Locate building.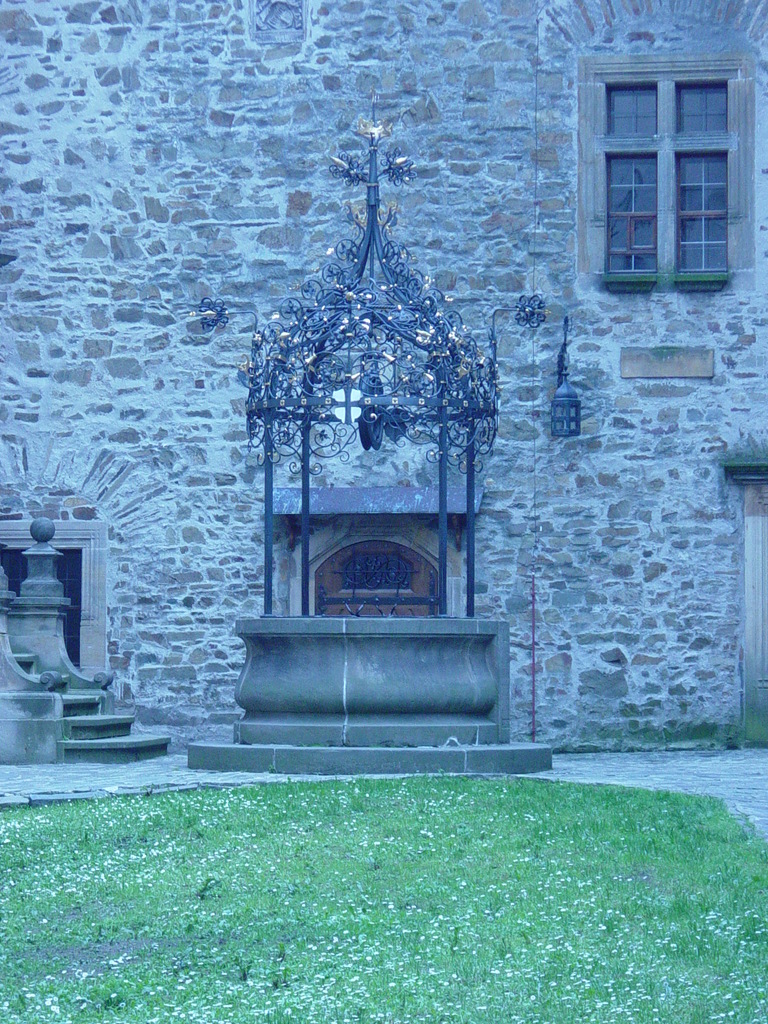
Bounding box: bbox=(0, 0, 767, 760).
